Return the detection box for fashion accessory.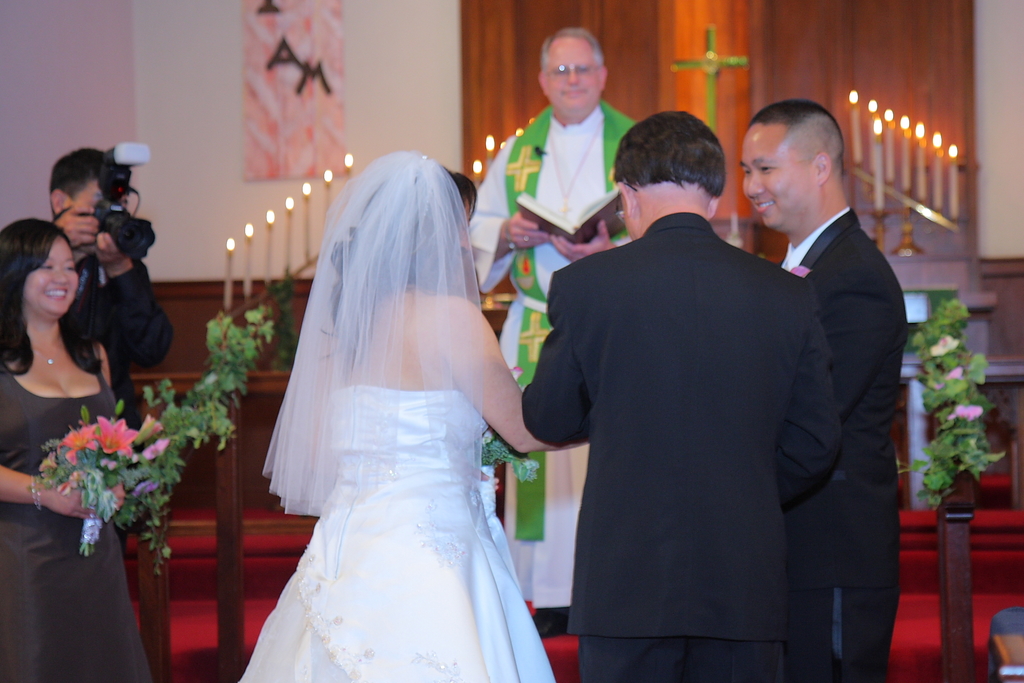
{"x1": 28, "y1": 343, "x2": 65, "y2": 368}.
